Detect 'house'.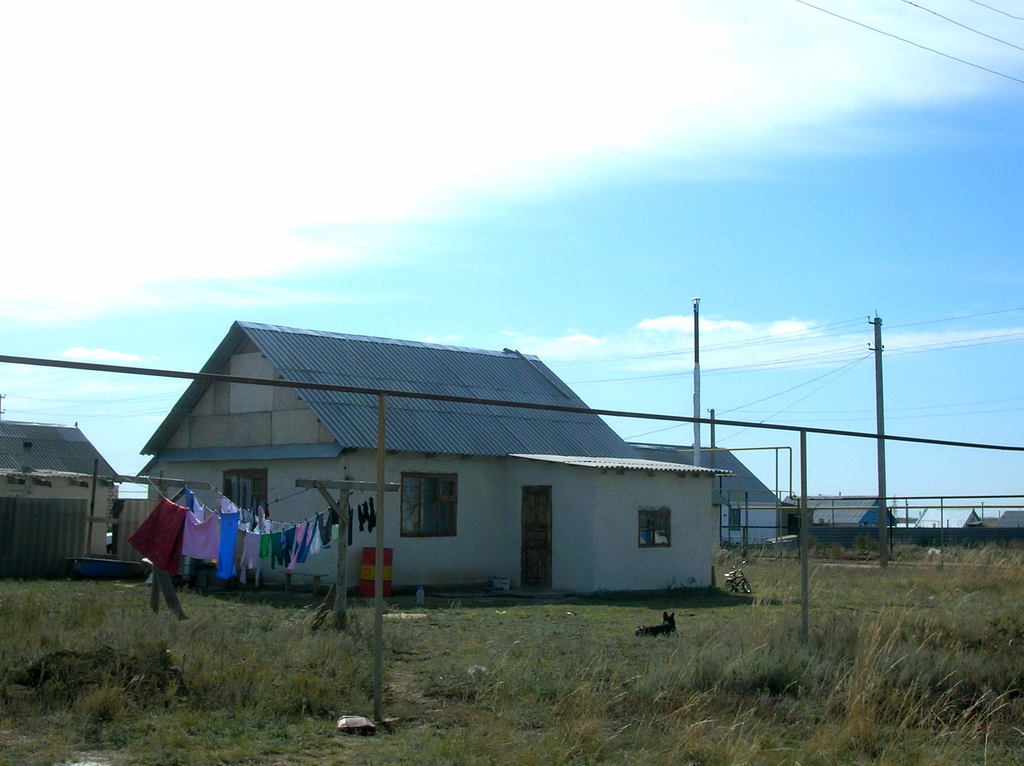
Detected at x1=132, y1=315, x2=709, y2=634.
